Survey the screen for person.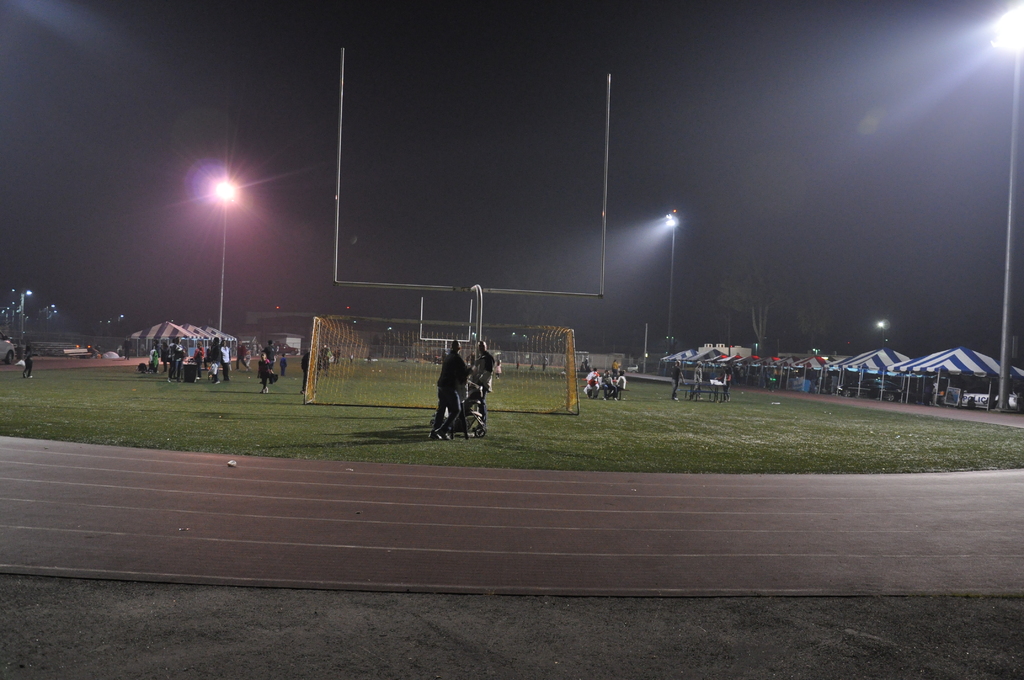
Survey found: (22, 343, 38, 377).
